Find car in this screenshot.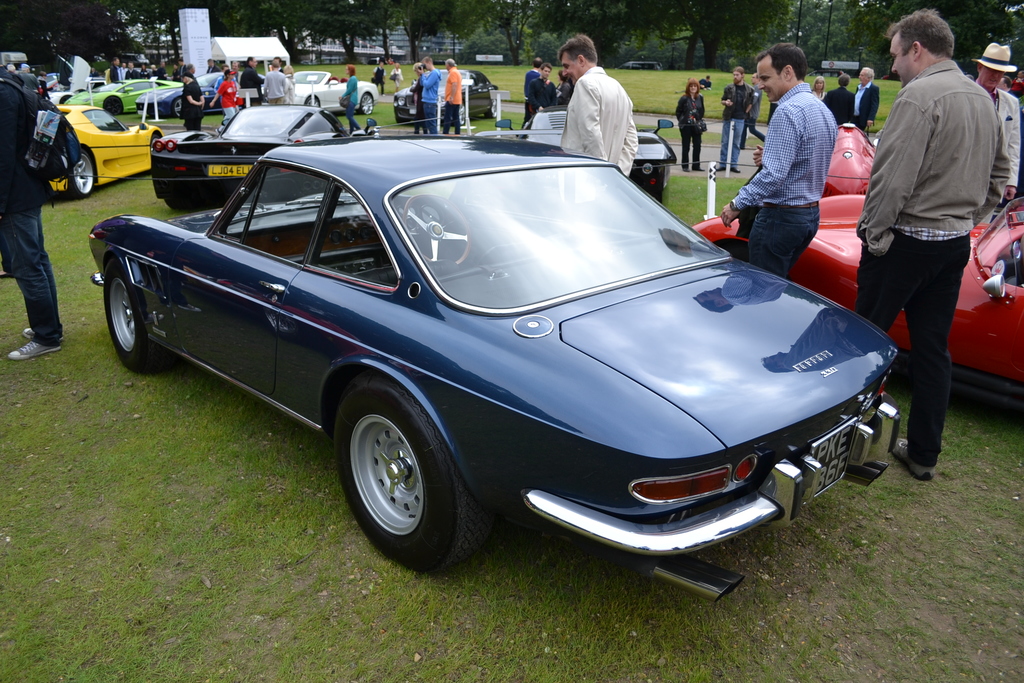
The bounding box for car is left=142, top=104, right=351, bottom=209.
